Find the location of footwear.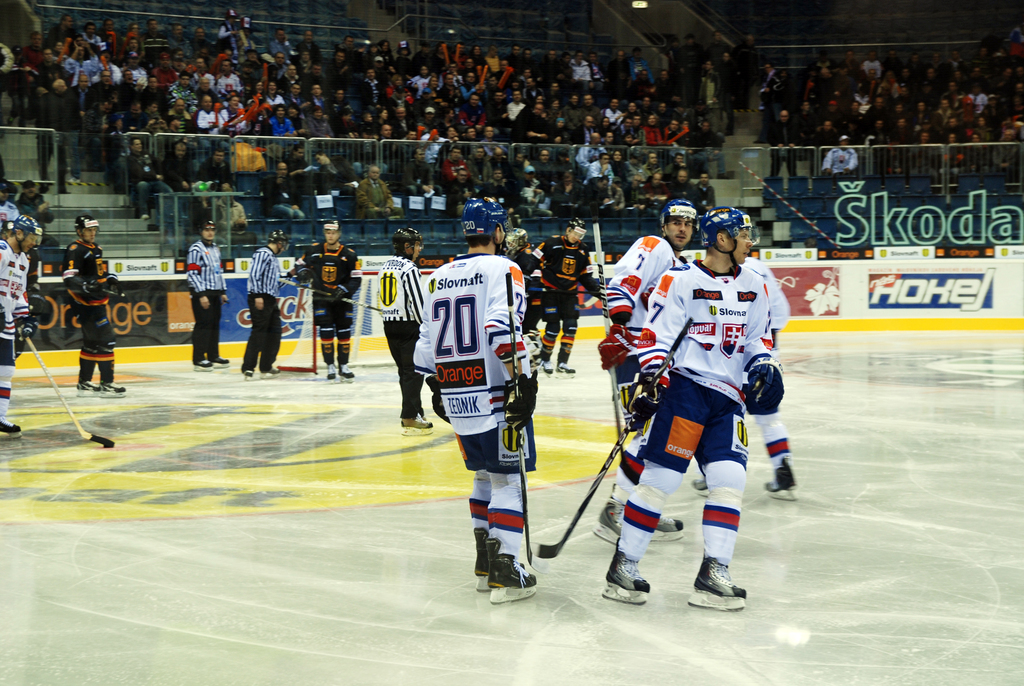
Location: box(593, 495, 623, 538).
